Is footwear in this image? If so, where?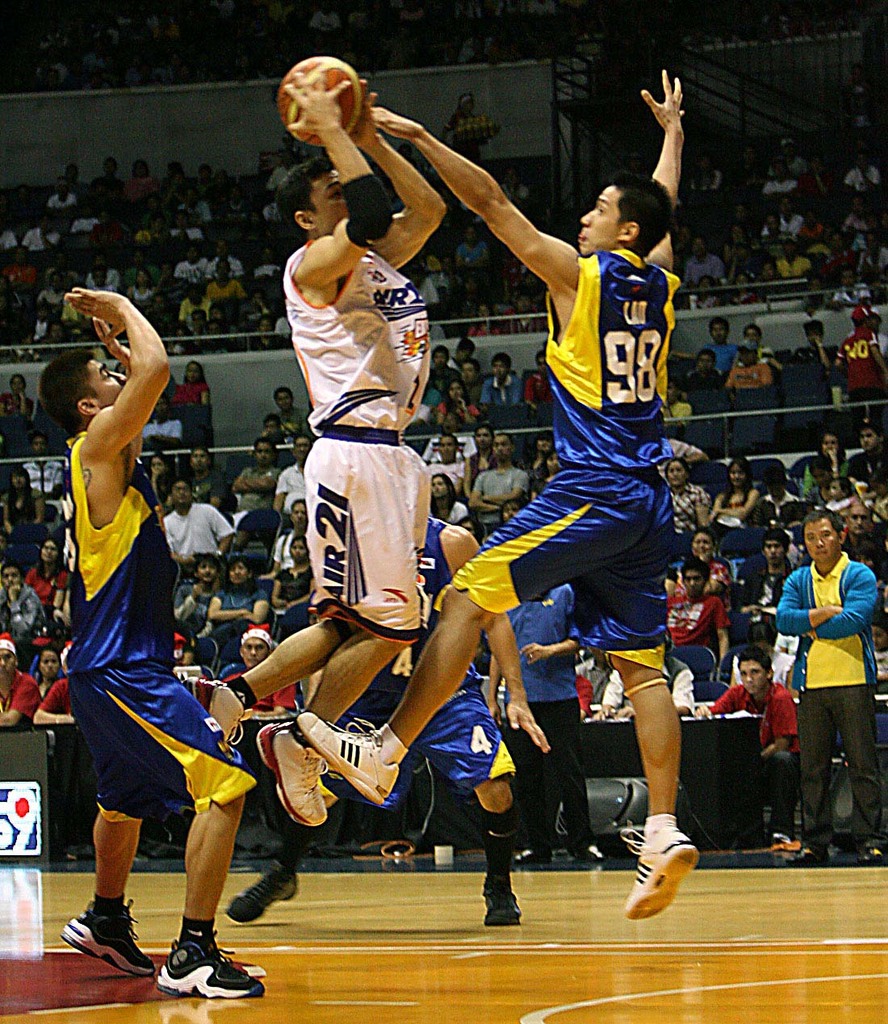
Yes, at BBox(516, 852, 549, 867).
